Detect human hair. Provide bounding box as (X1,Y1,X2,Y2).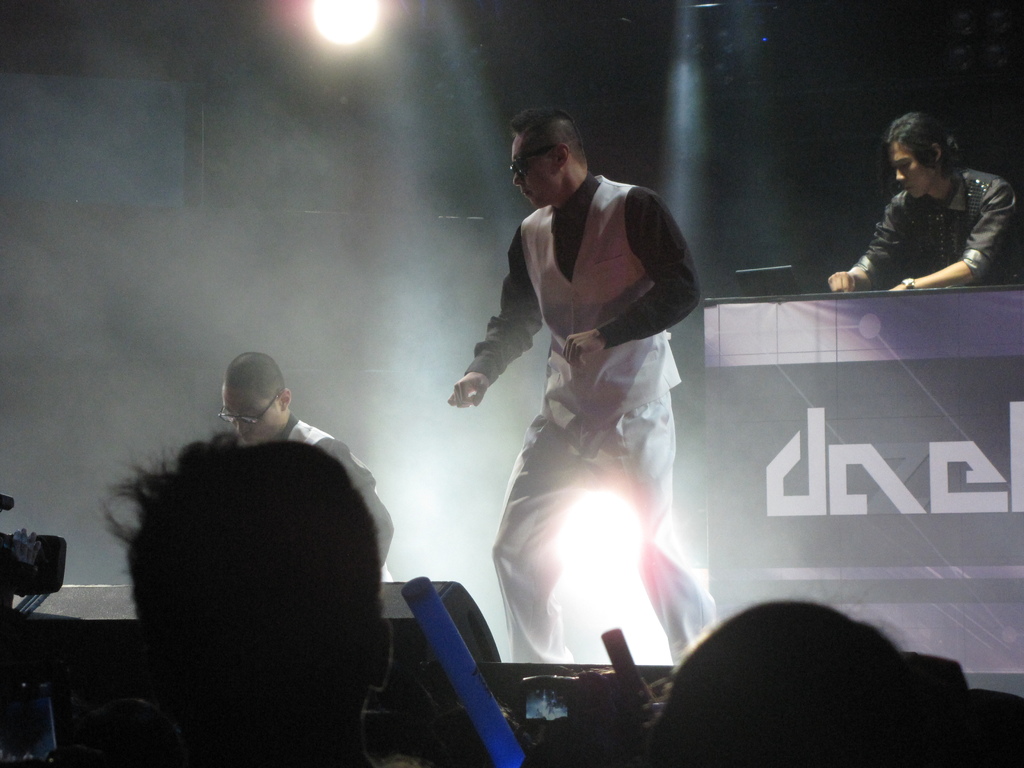
(509,105,578,165).
